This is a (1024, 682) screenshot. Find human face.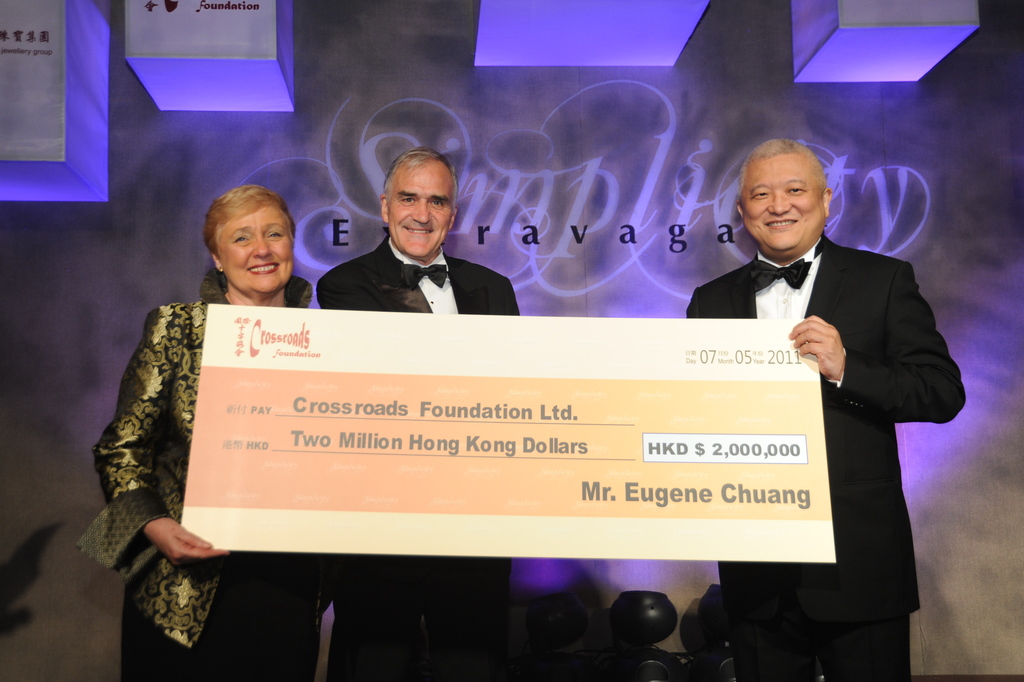
Bounding box: BBox(223, 215, 297, 288).
